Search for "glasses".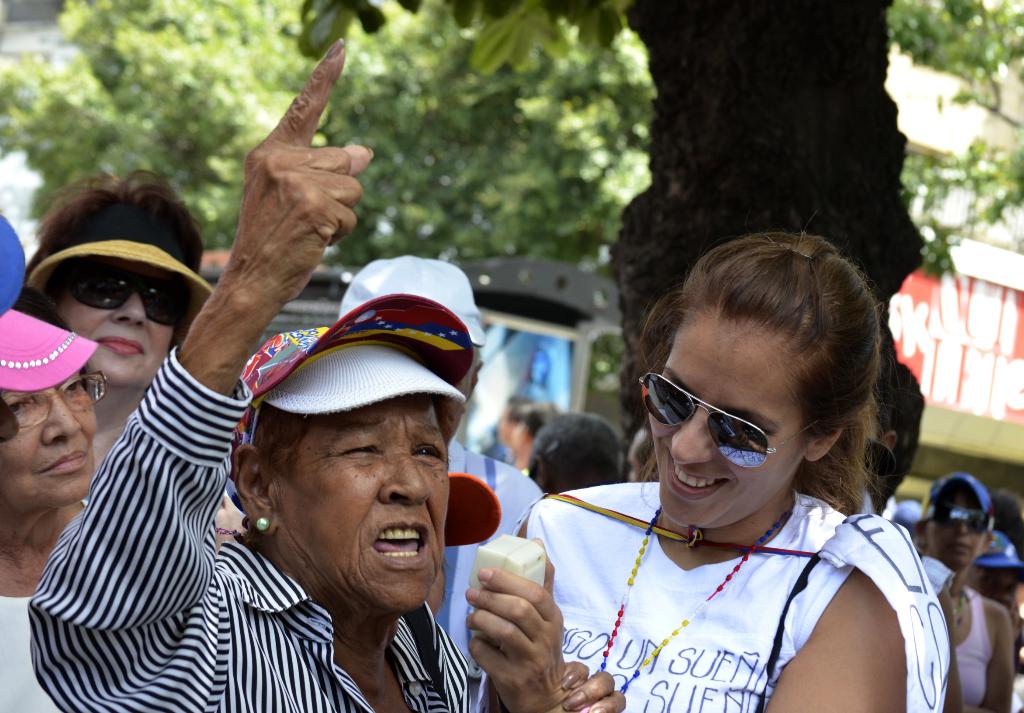
Found at detection(10, 370, 111, 432).
